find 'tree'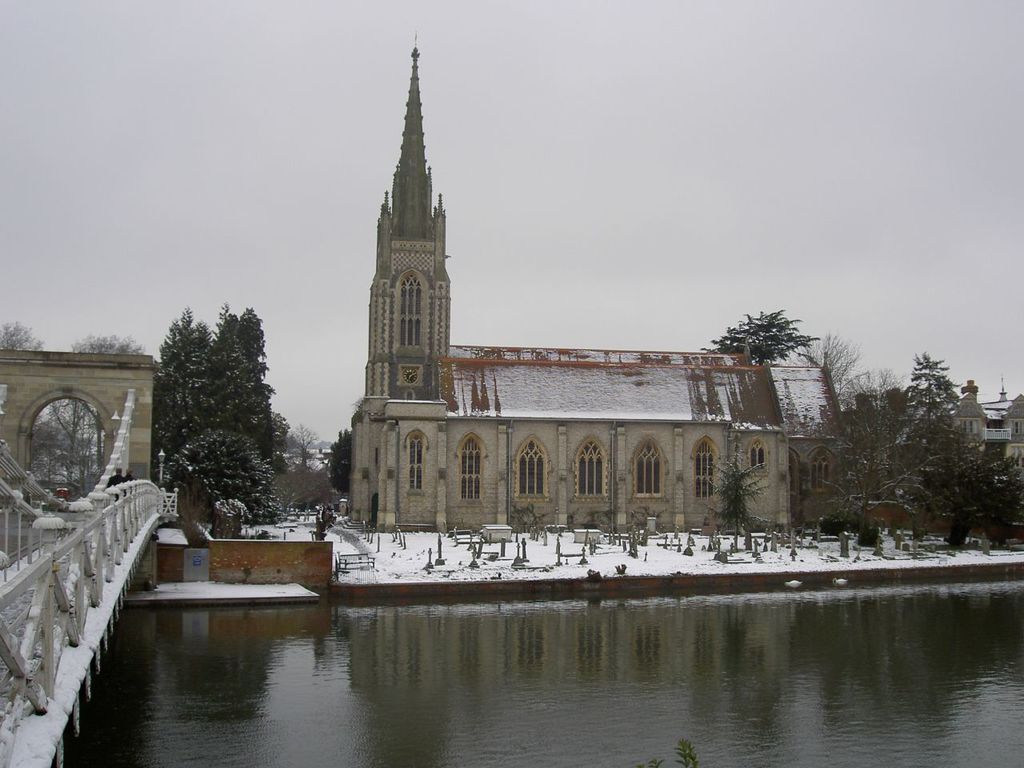
bbox=(159, 426, 278, 522)
